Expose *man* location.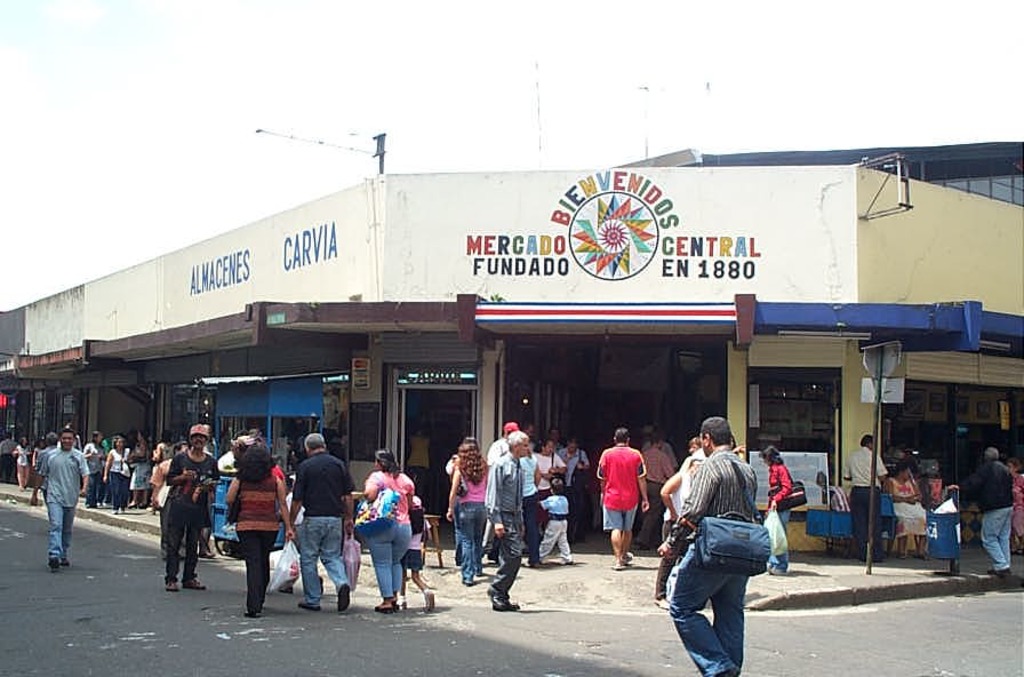
Exposed at bbox=[635, 436, 673, 553].
